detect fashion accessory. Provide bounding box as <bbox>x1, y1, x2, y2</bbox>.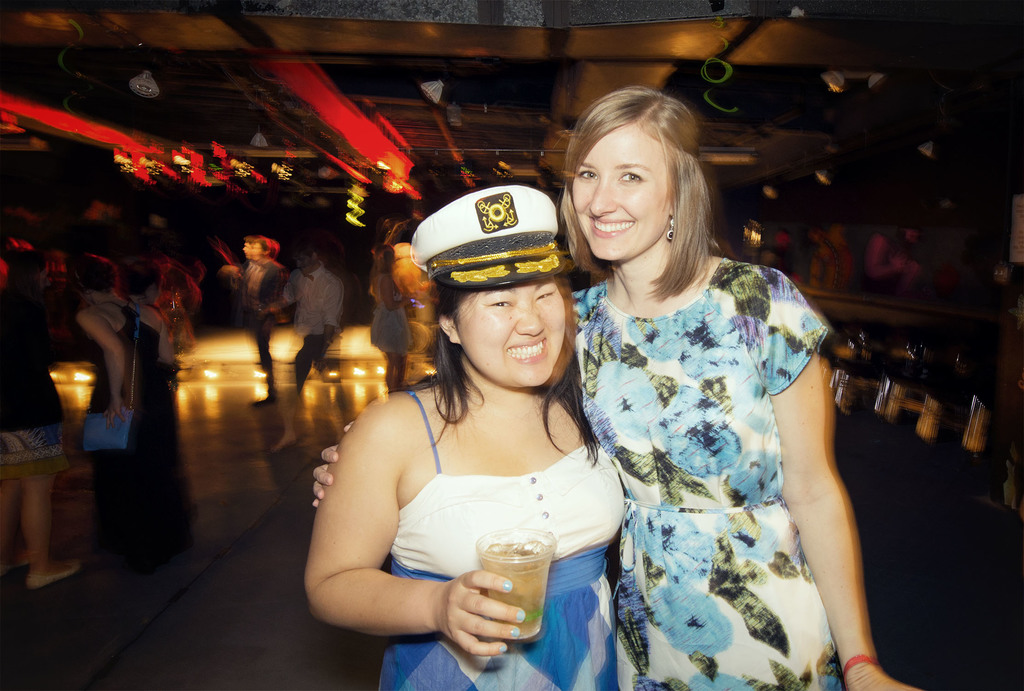
<bbox>665, 215, 676, 245</bbox>.
